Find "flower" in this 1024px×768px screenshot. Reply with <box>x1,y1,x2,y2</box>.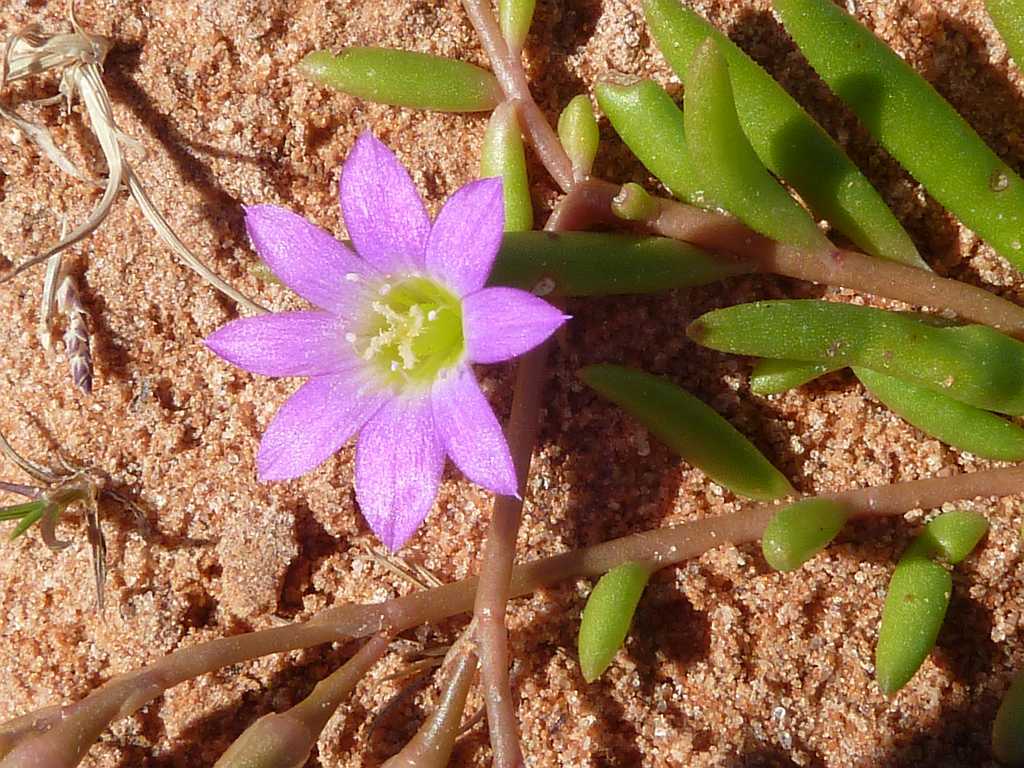
<box>202,137,576,555</box>.
